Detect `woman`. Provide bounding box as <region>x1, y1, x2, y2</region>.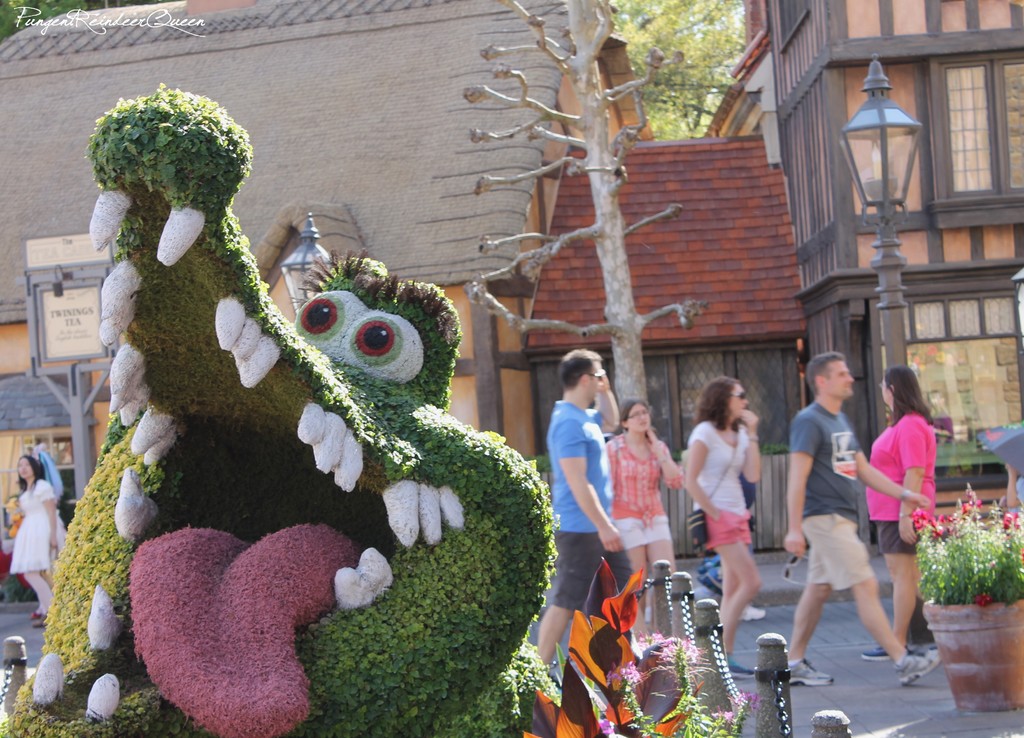
<region>600, 396, 682, 616</region>.
